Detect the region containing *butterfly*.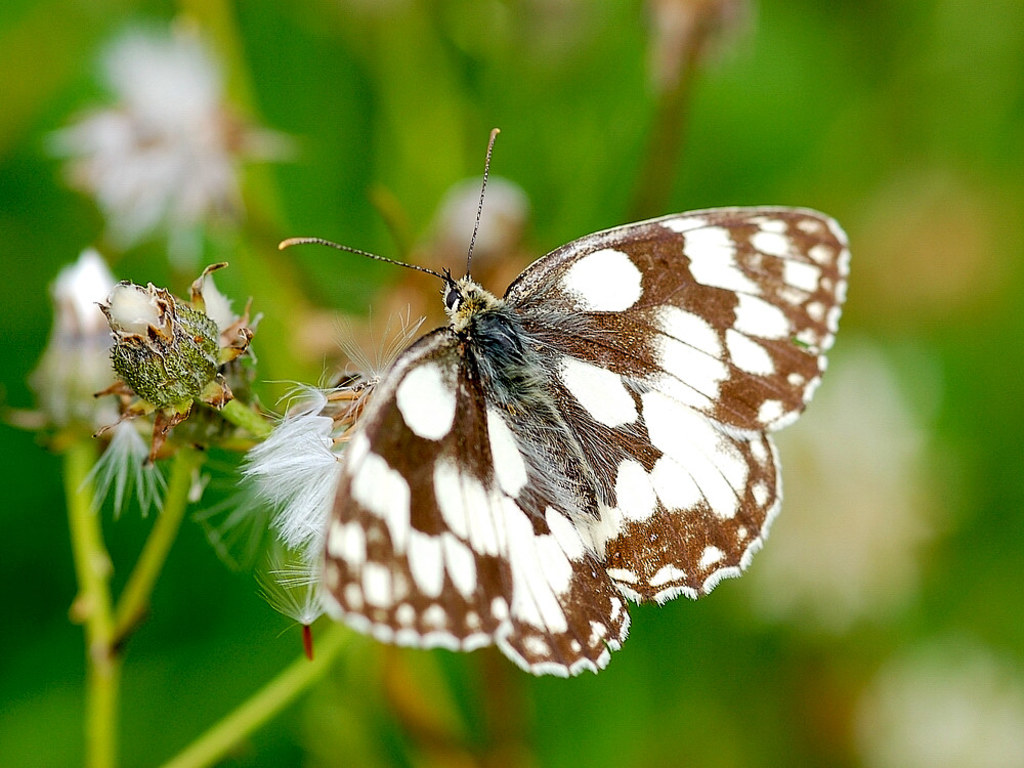
{"x1": 221, "y1": 117, "x2": 853, "y2": 682}.
